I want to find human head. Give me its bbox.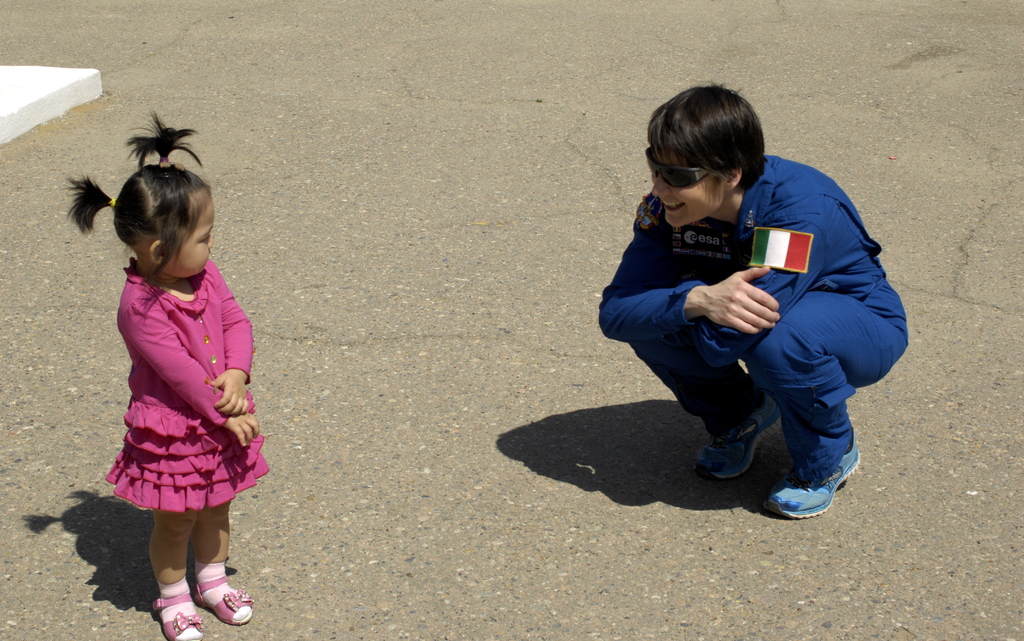
rect(111, 161, 214, 277).
